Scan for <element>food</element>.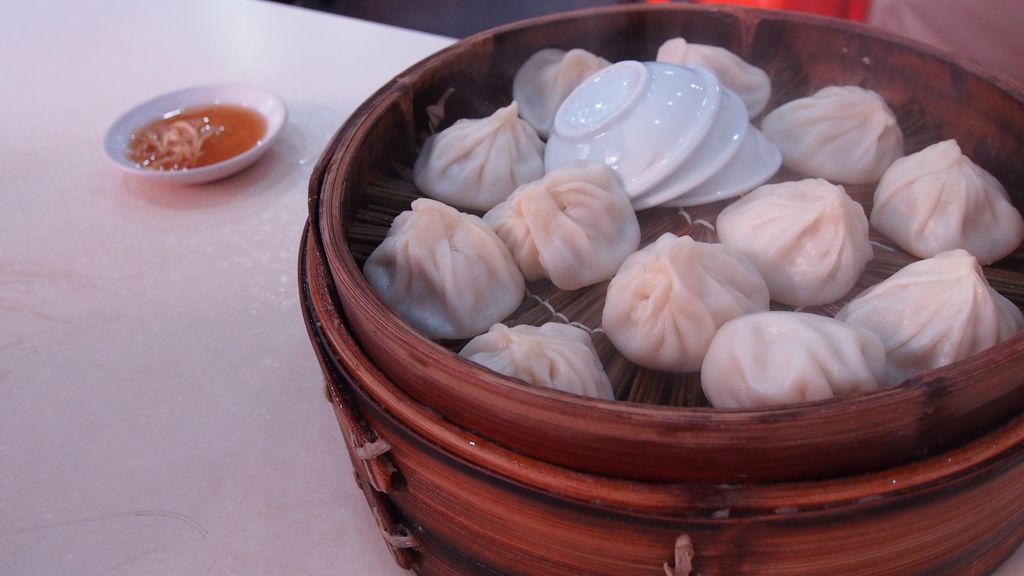
Scan result: (left=868, top=136, right=1023, bottom=266).
